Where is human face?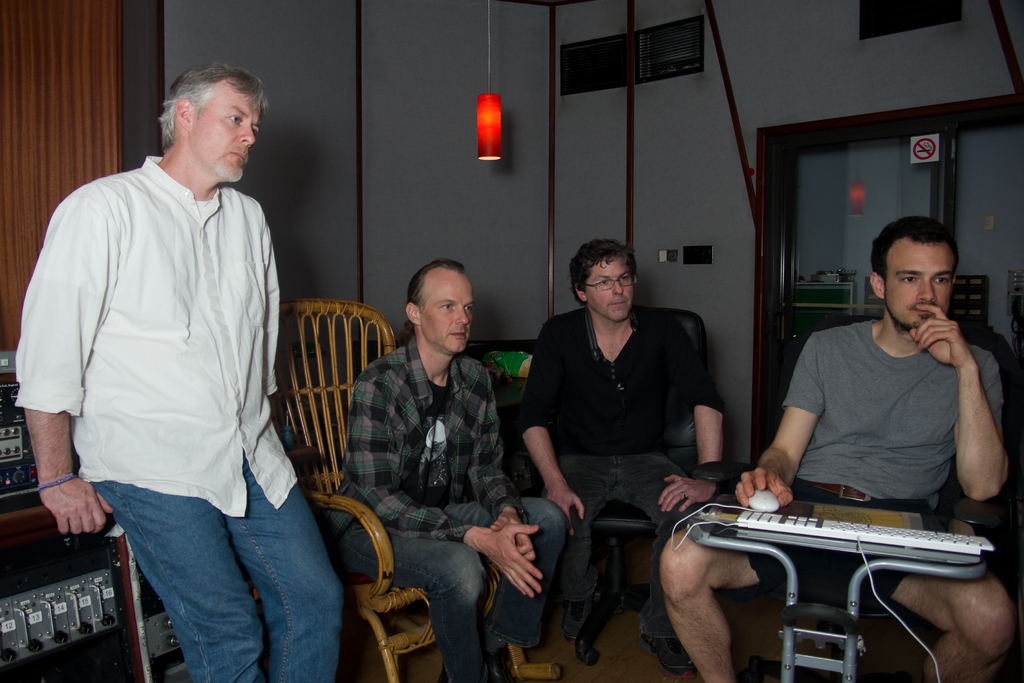
bbox(888, 248, 958, 329).
